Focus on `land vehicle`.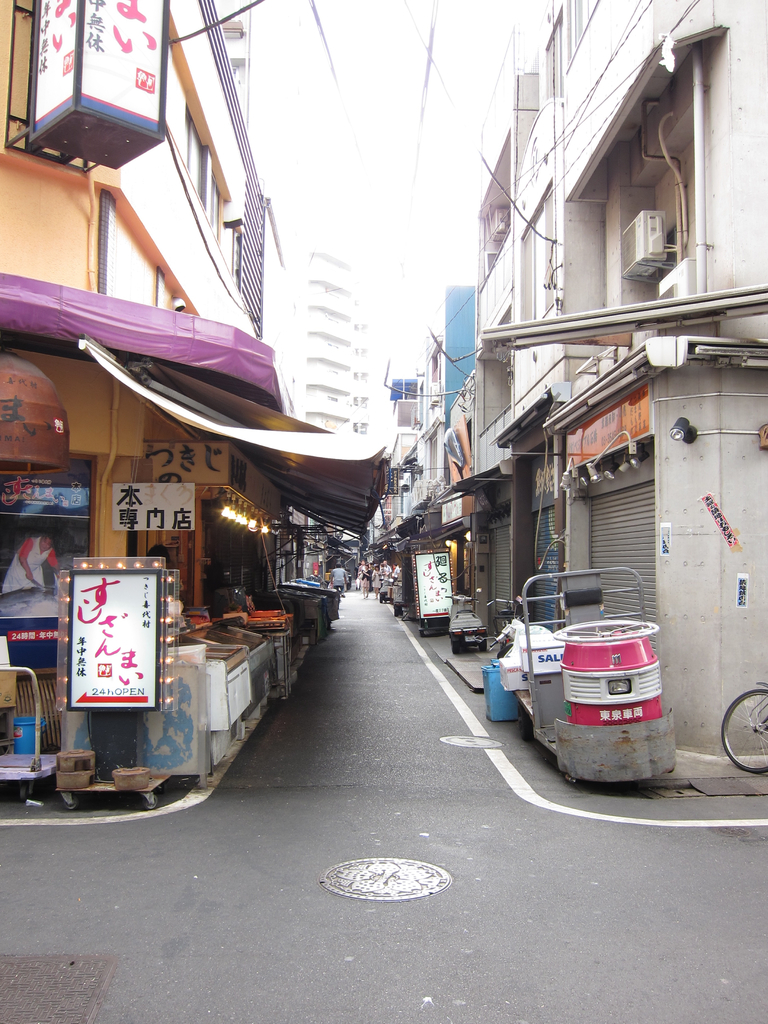
Focused at box(717, 676, 767, 774).
